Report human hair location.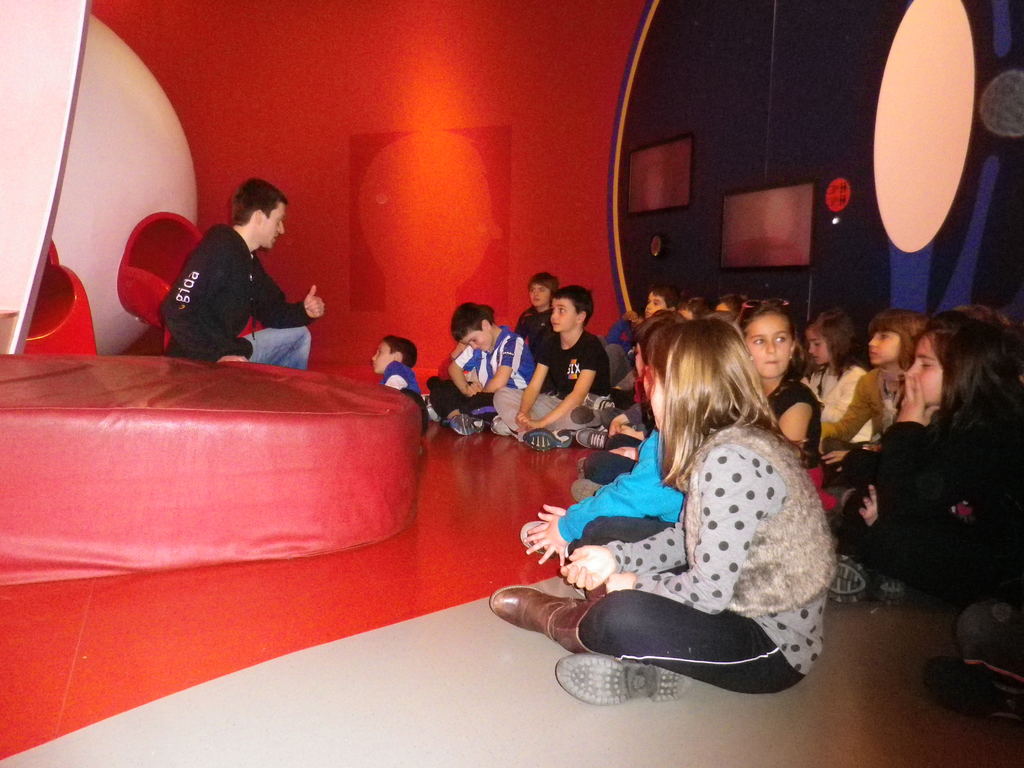
Report: l=738, t=297, r=812, b=387.
